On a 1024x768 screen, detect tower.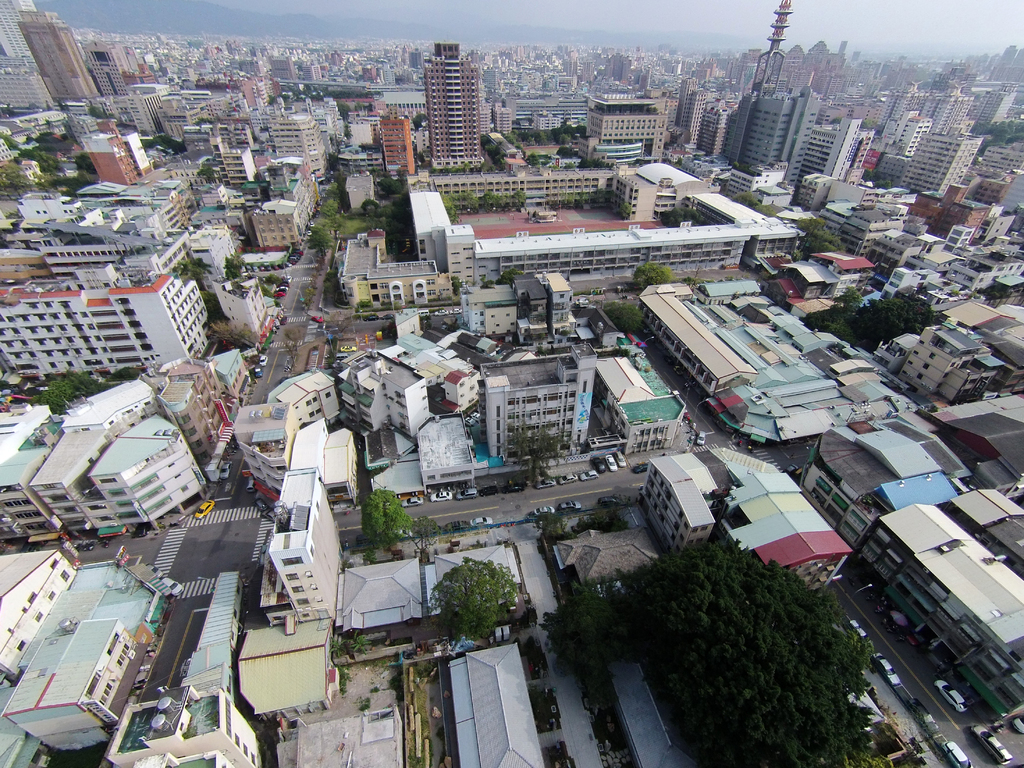
box=[270, 112, 328, 182].
